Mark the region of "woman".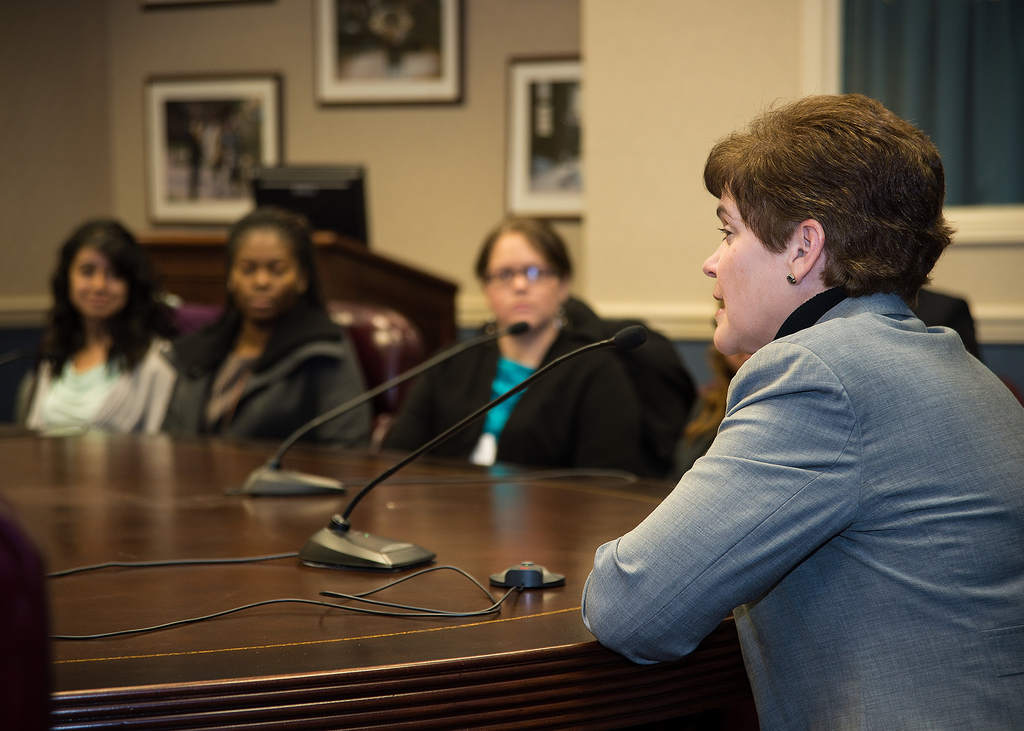
Region: 21,221,195,437.
